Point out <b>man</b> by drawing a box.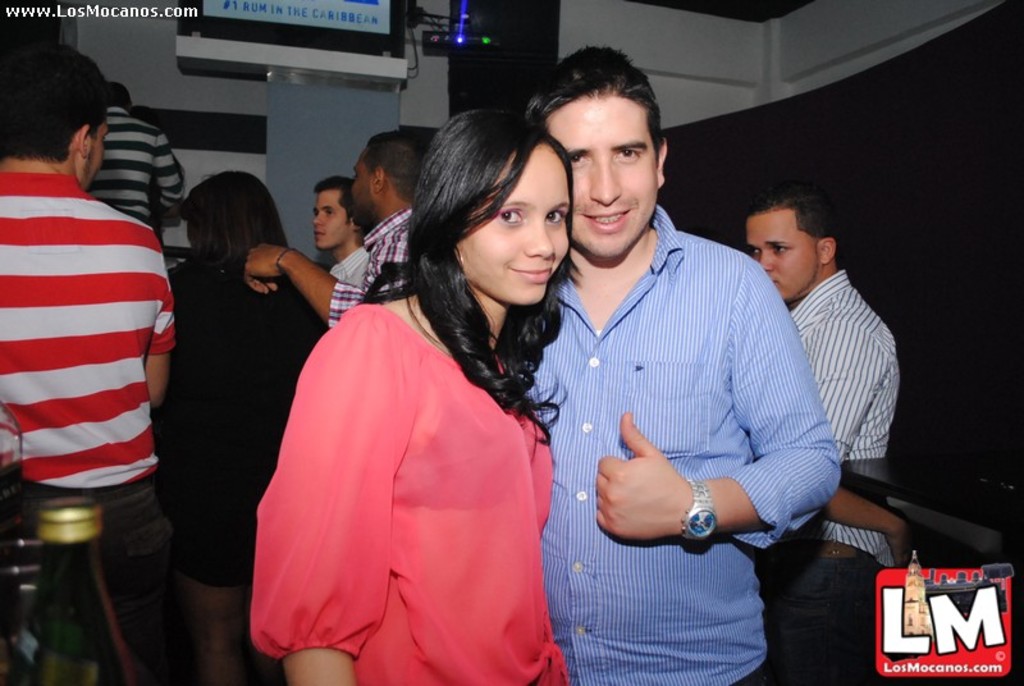
(x1=745, y1=186, x2=906, y2=685).
